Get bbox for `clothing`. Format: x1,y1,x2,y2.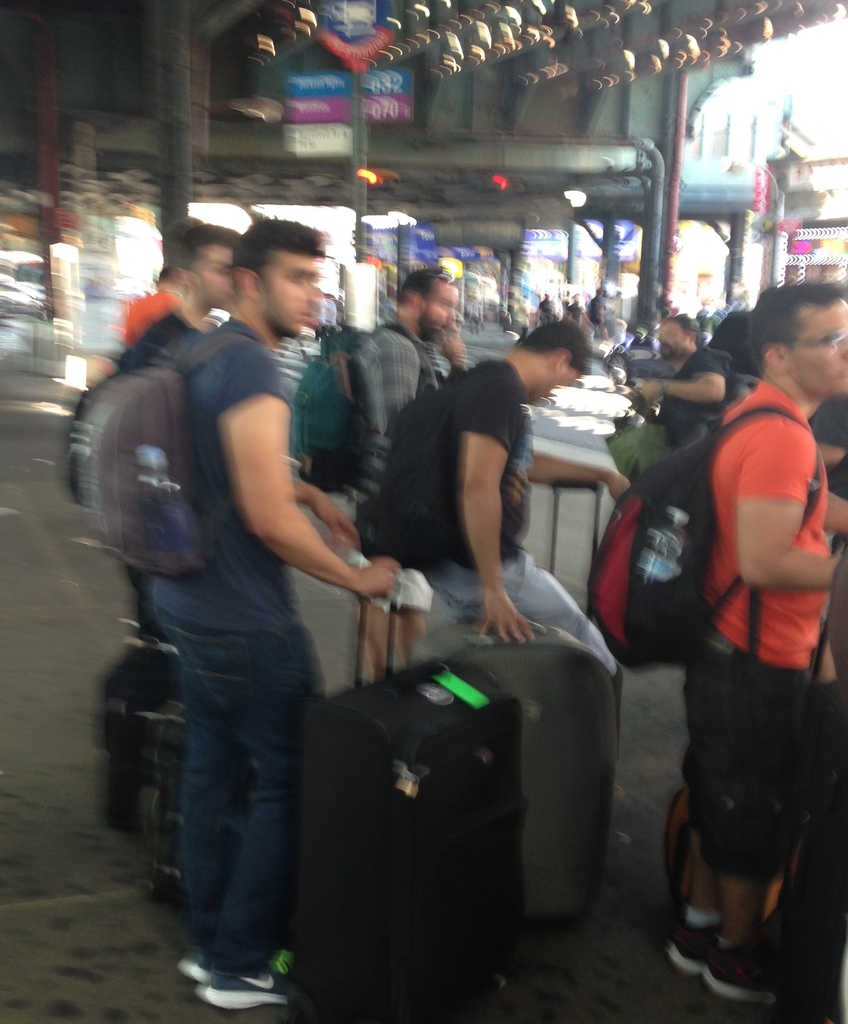
345,323,429,604.
